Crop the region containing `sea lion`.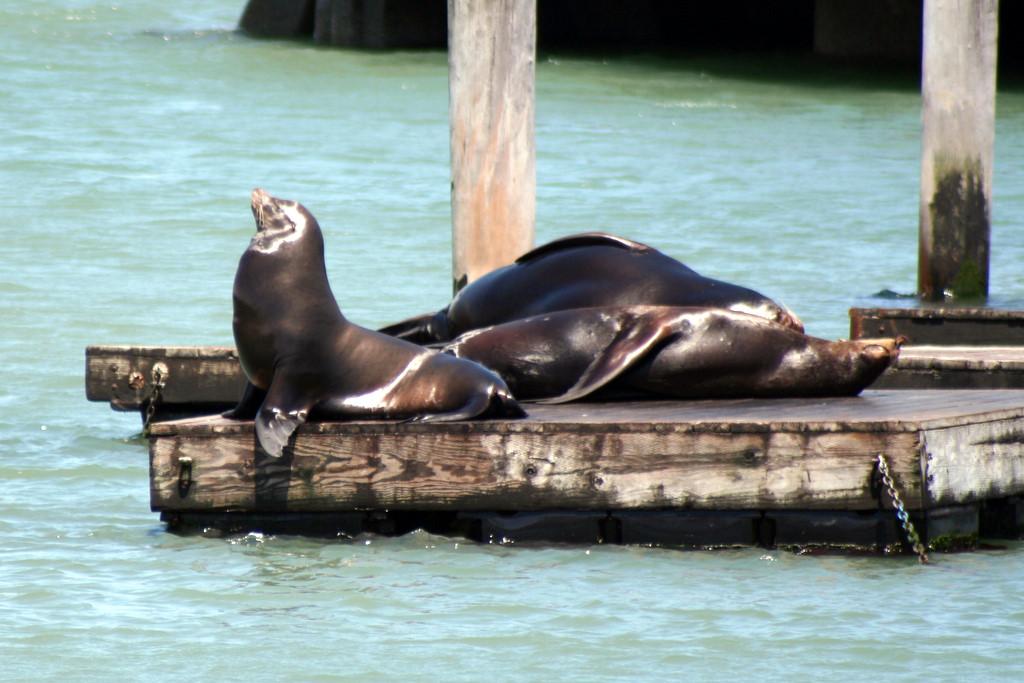
Crop region: select_region(426, 307, 914, 401).
